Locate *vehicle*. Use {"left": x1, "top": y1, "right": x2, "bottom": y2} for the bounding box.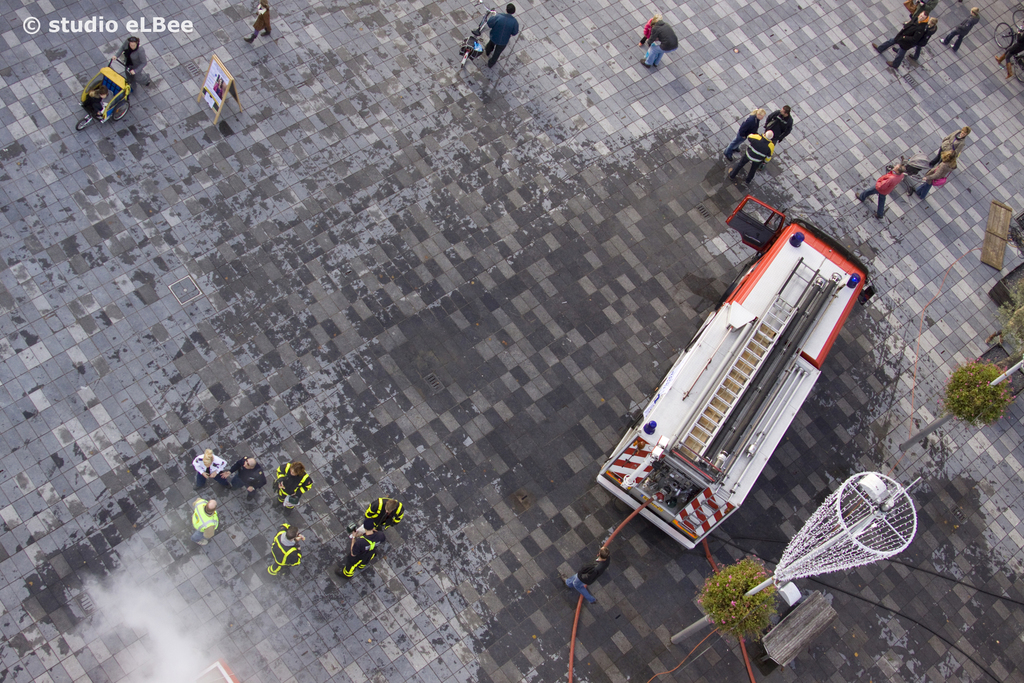
{"left": 993, "top": 21, "right": 1023, "bottom": 86}.
